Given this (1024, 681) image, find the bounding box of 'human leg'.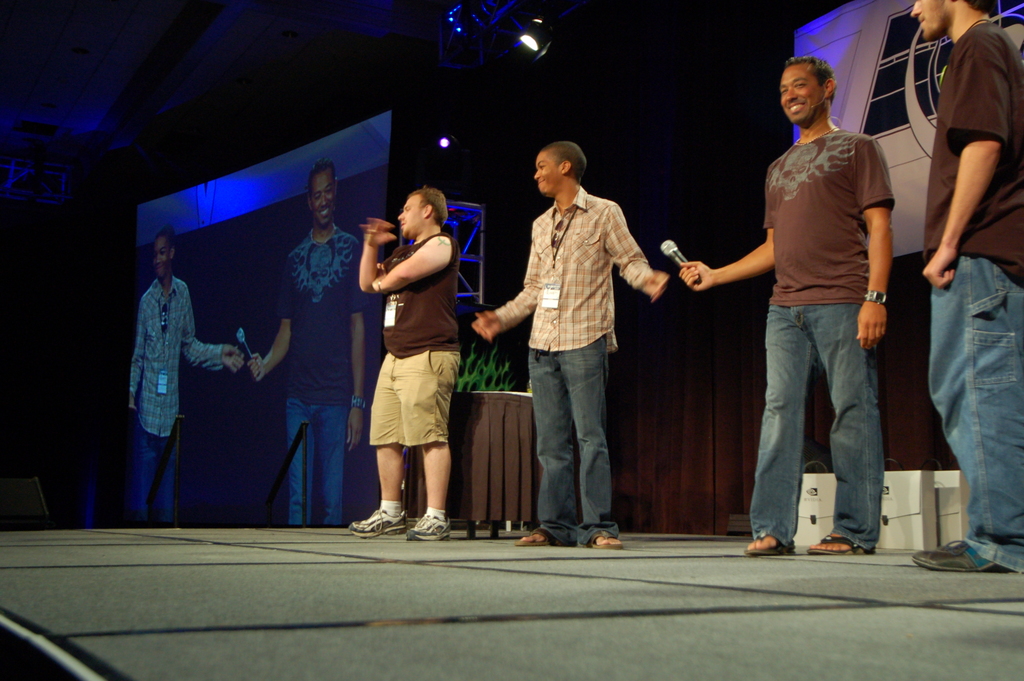
285:400:310:520.
